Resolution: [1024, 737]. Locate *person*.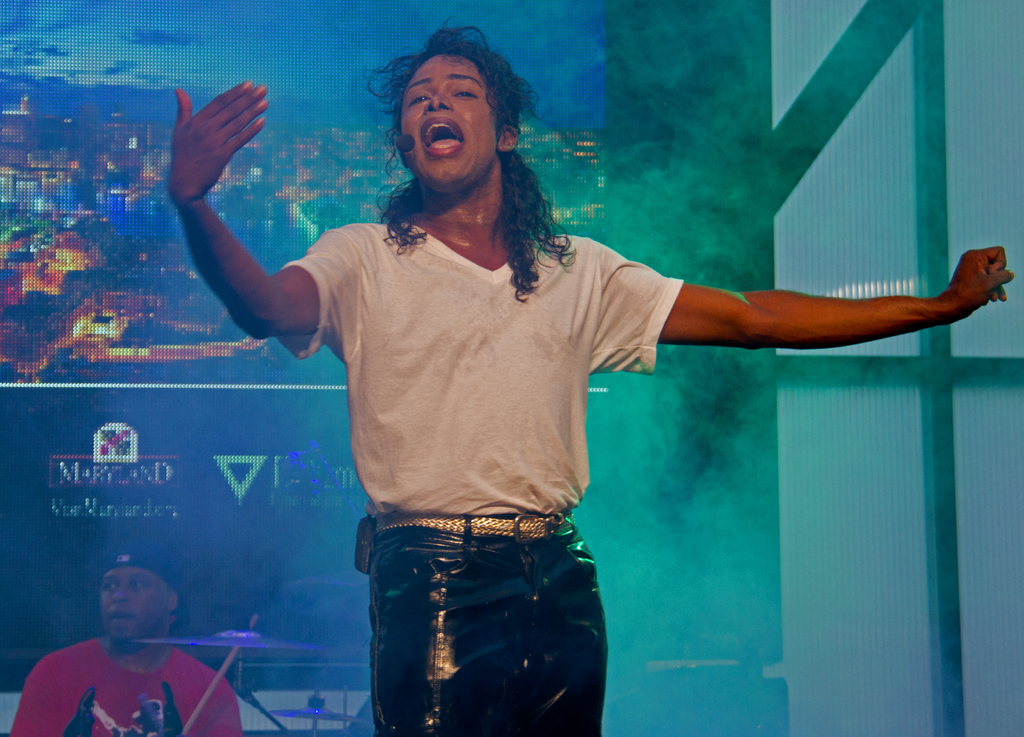
BBox(10, 544, 244, 736).
